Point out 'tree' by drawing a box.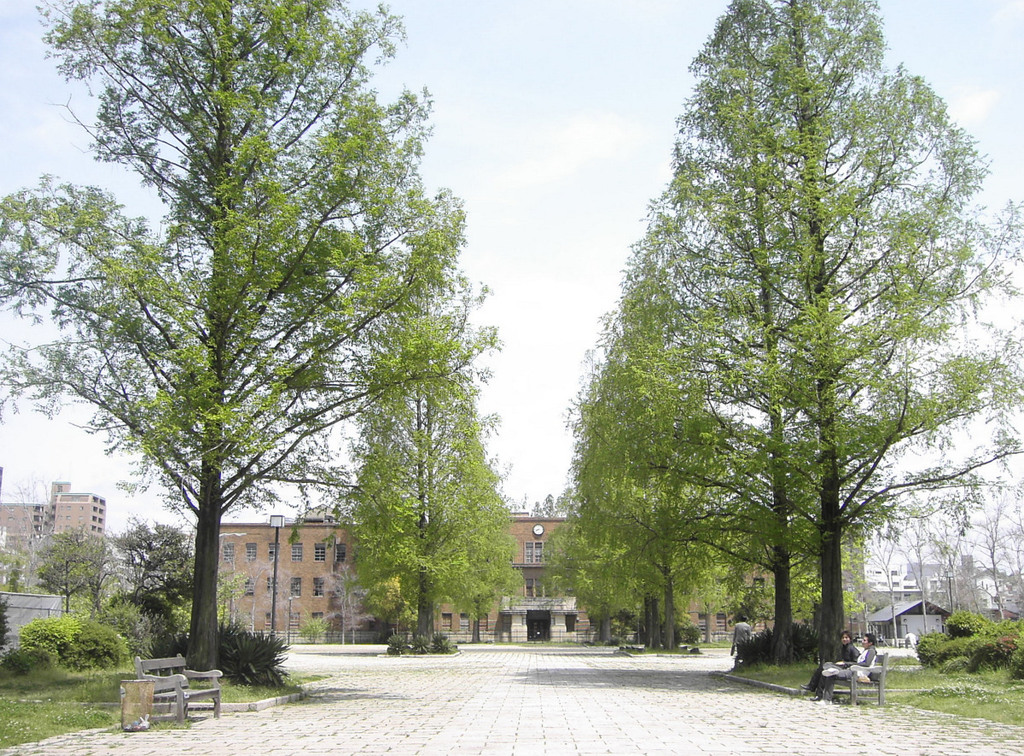
x1=335 y1=365 x2=526 y2=650.
